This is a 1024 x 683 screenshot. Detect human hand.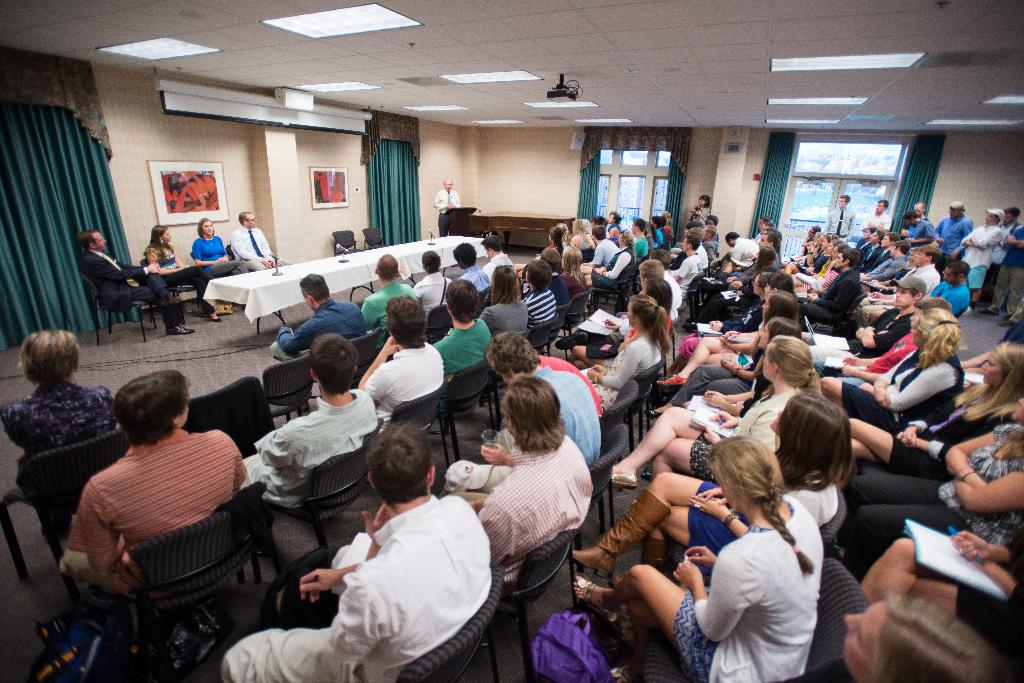
{"x1": 588, "y1": 369, "x2": 598, "y2": 381}.
